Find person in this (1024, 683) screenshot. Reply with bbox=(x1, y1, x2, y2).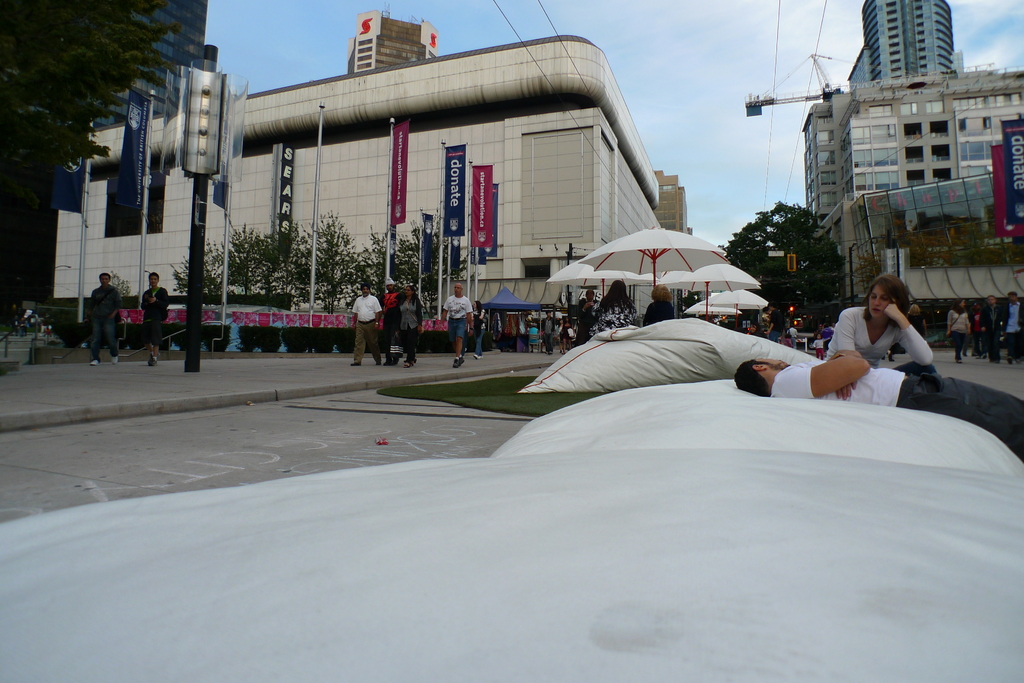
bbox=(591, 274, 635, 334).
